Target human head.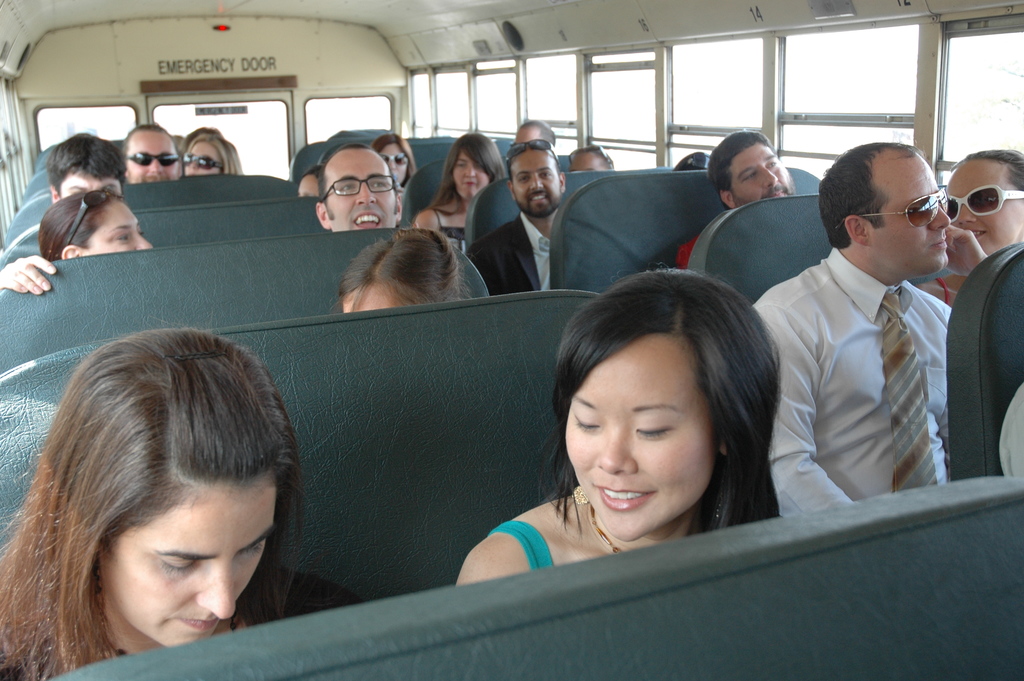
Target region: bbox(299, 163, 326, 197).
